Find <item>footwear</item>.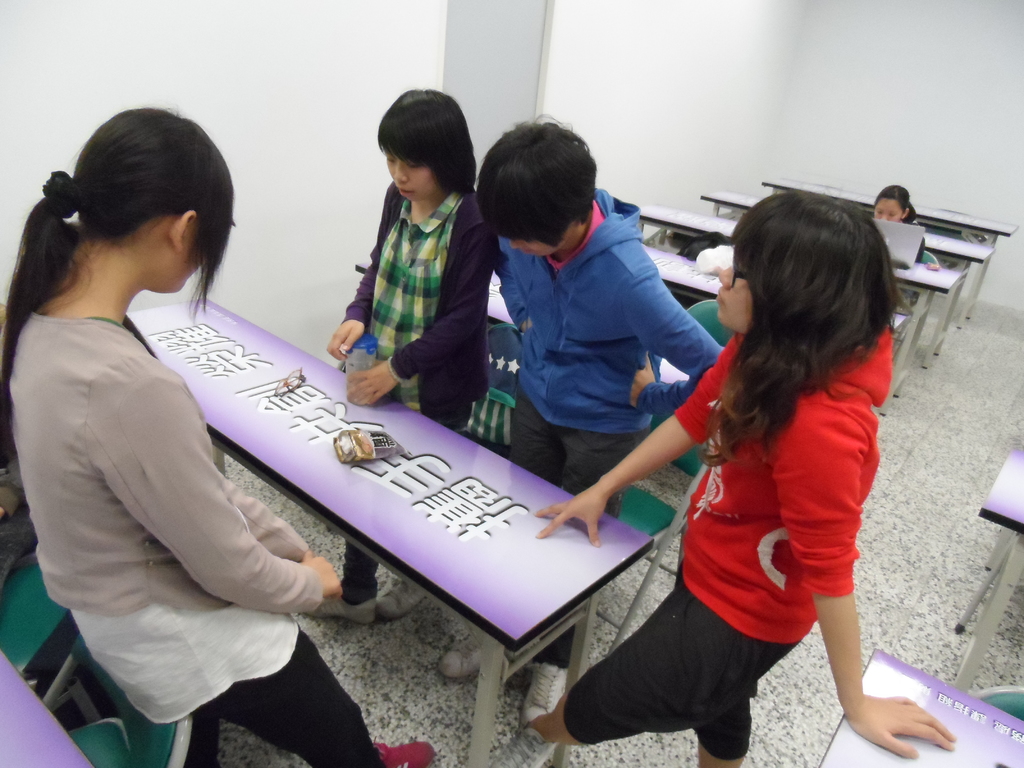
(307, 589, 378, 627).
